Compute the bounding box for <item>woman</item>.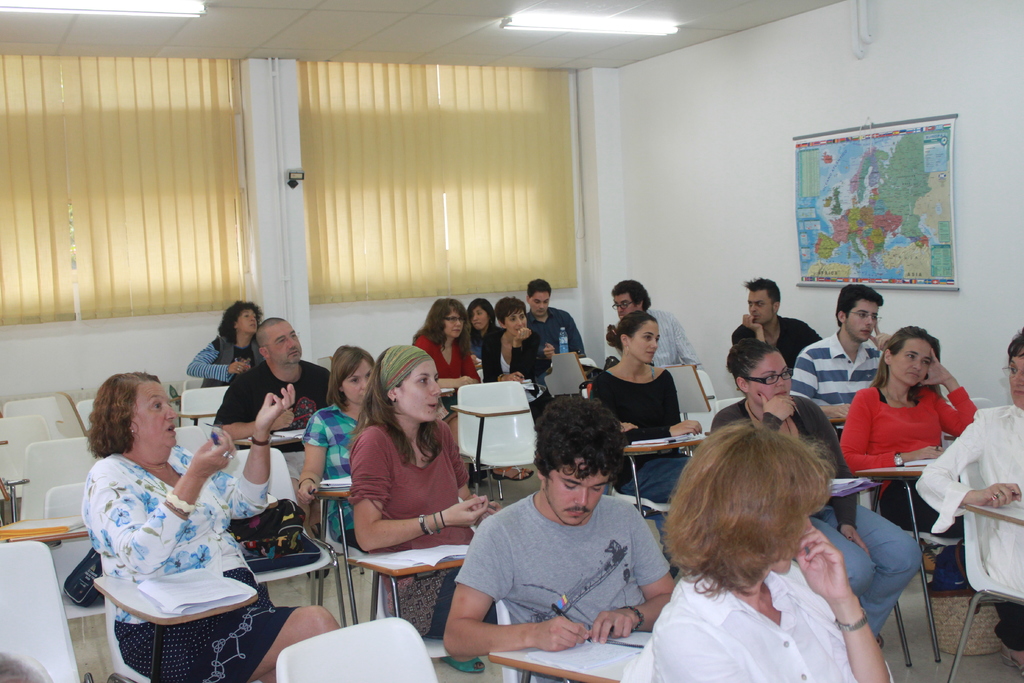
box(186, 302, 262, 388).
